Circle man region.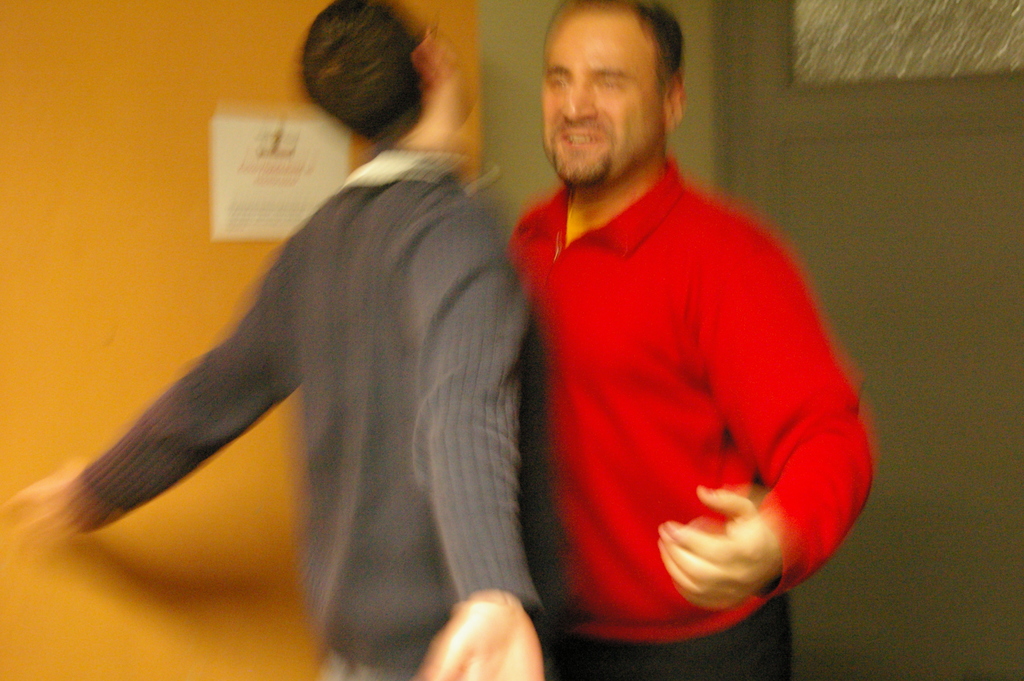
Region: [x1=455, y1=10, x2=883, y2=657].
